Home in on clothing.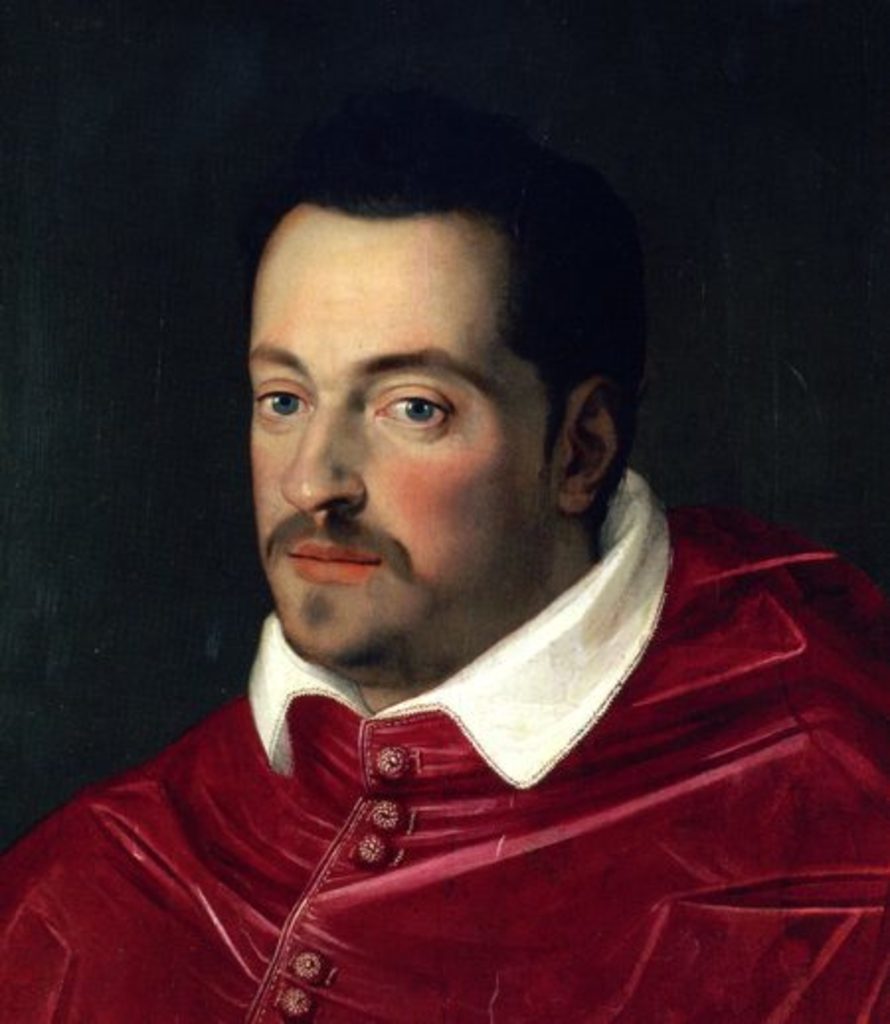
Homed in at 0:469:888:1022.
